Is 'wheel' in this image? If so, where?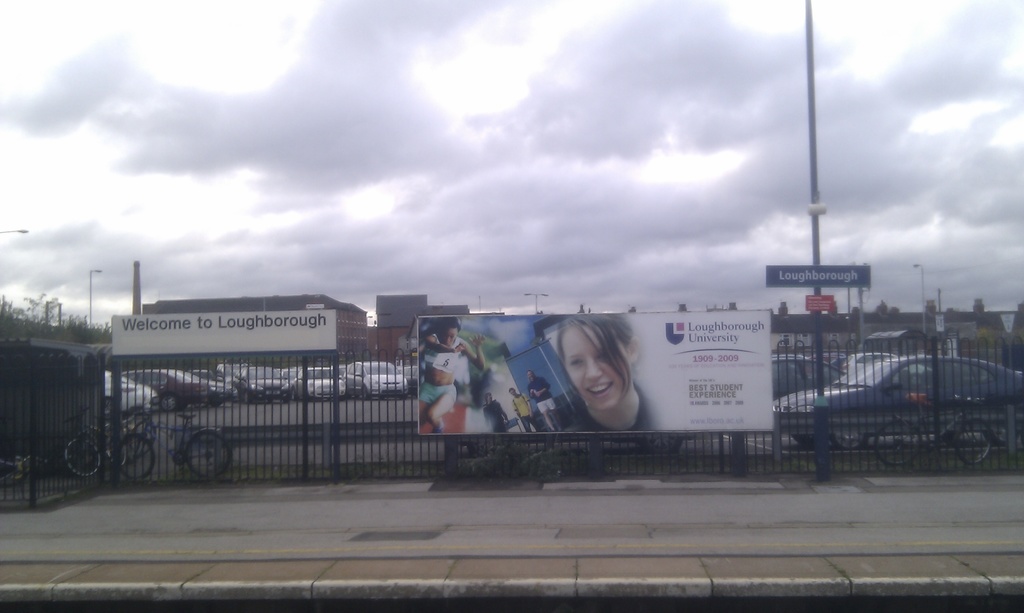
Yes, at box(161, 394, 180, 413).
